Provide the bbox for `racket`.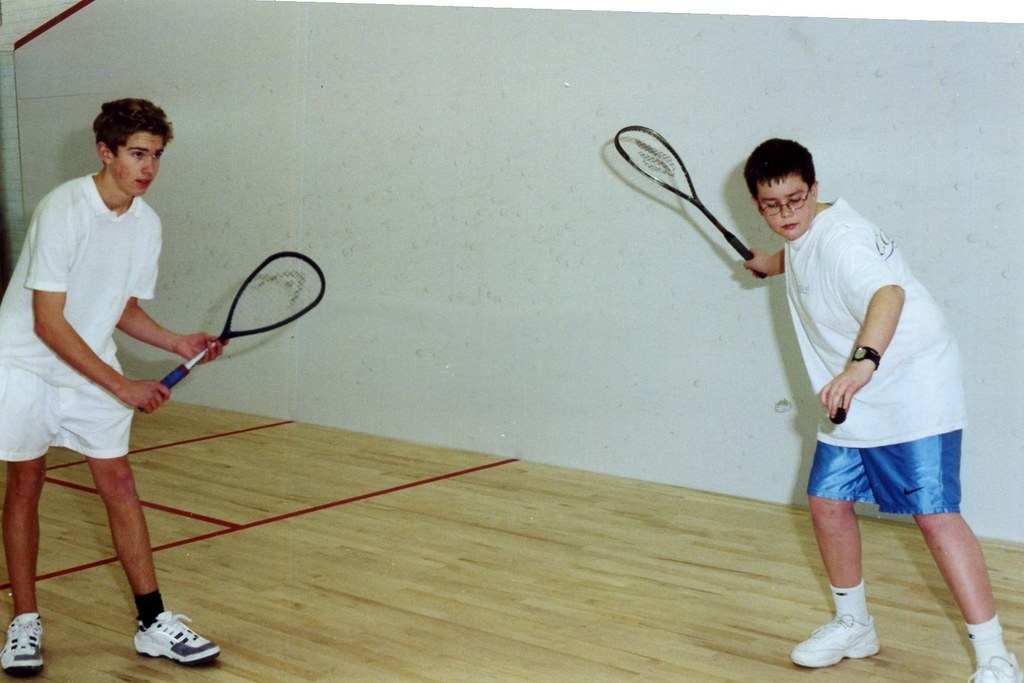
{"x1": 144, "y1": 251, "x2": 326, "y2": 411}.
